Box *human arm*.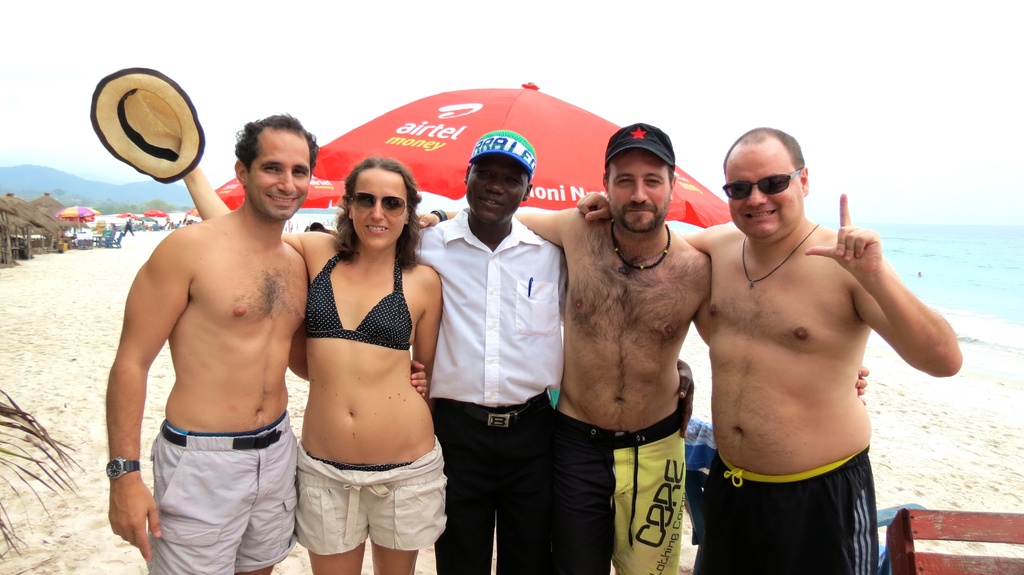
{"left": 398, "top": 196, "right": 607, "bottom": 272}.
